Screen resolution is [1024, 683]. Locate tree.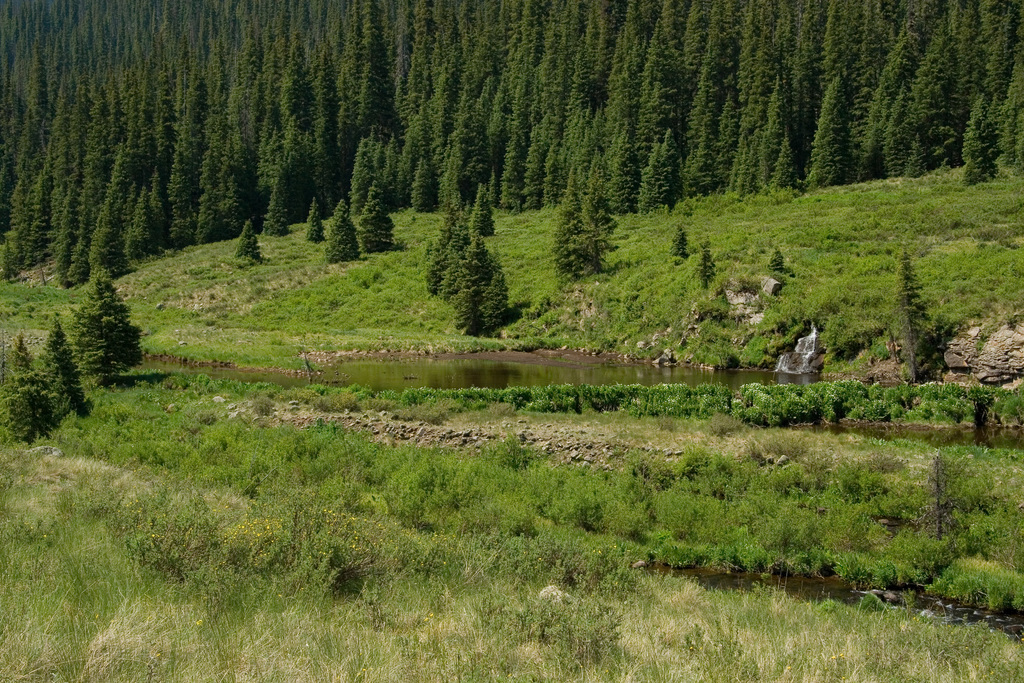
bbox=[884, 257, 950, 388].
